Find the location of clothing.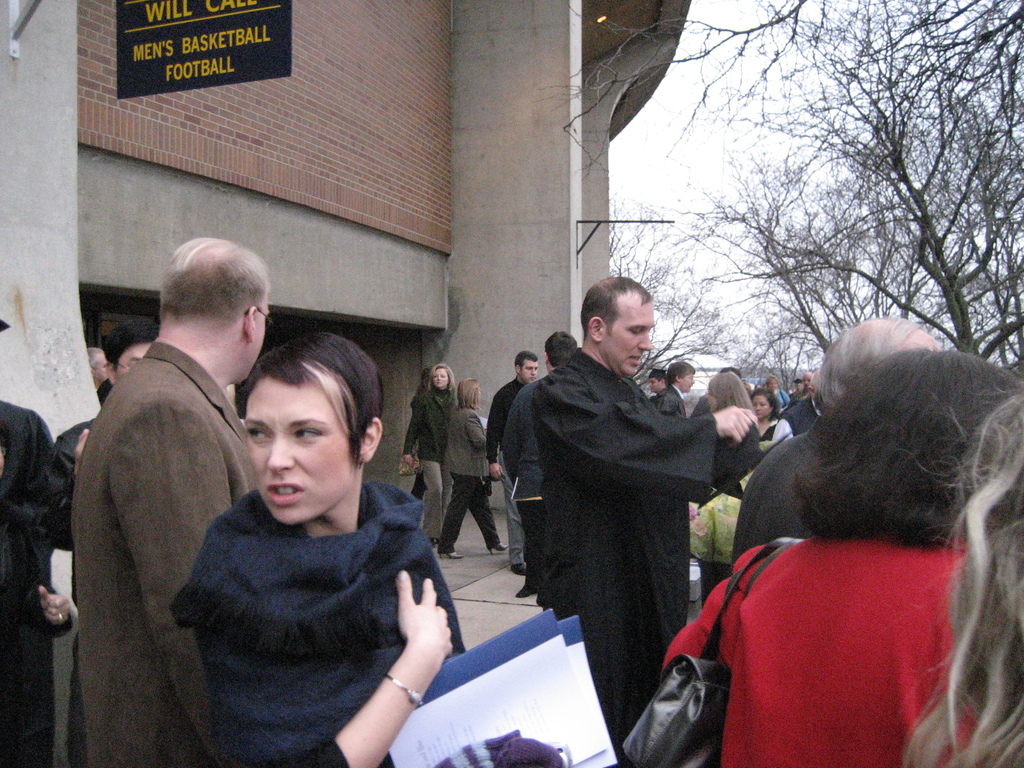
Location: l=184, t=493, r=465, b=767.
